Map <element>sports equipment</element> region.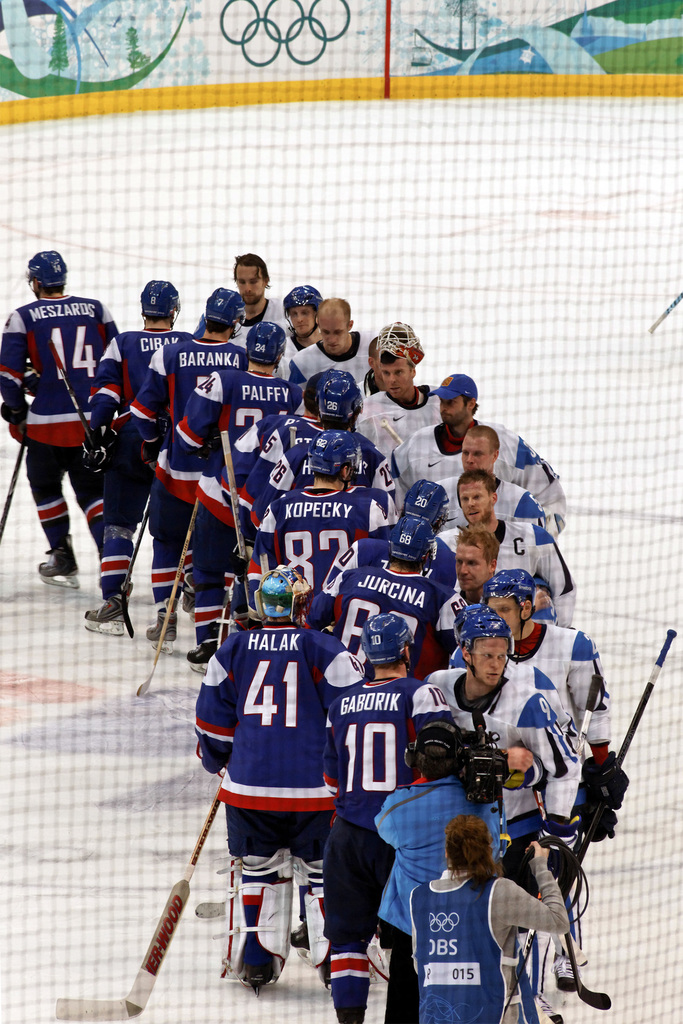
Mapped to Rect(310, 426, 358, 479).
